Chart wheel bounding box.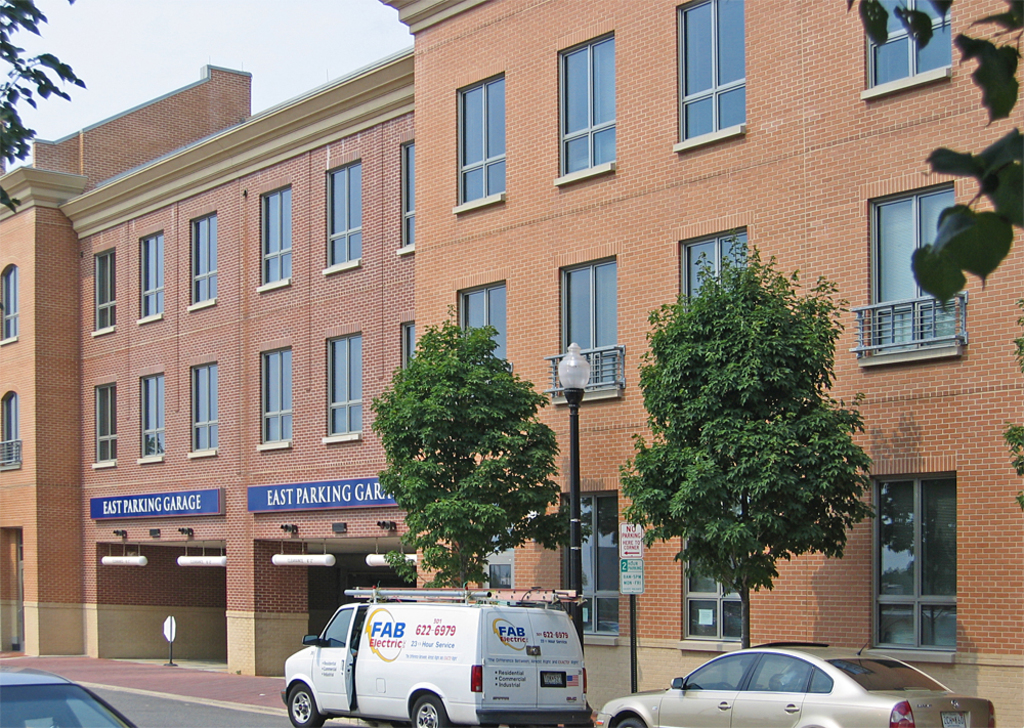
Charted: pyautogui.locateOnScreen(410, 695, 450, 727).
